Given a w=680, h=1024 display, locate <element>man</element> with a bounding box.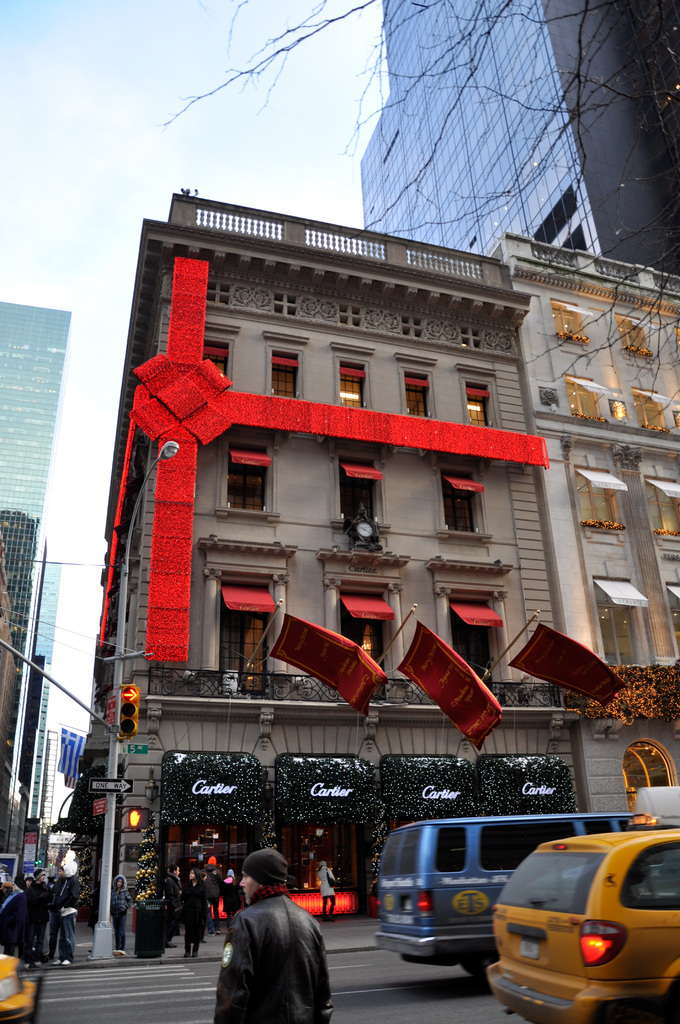
Located: 215, 869, 341, 1022.
